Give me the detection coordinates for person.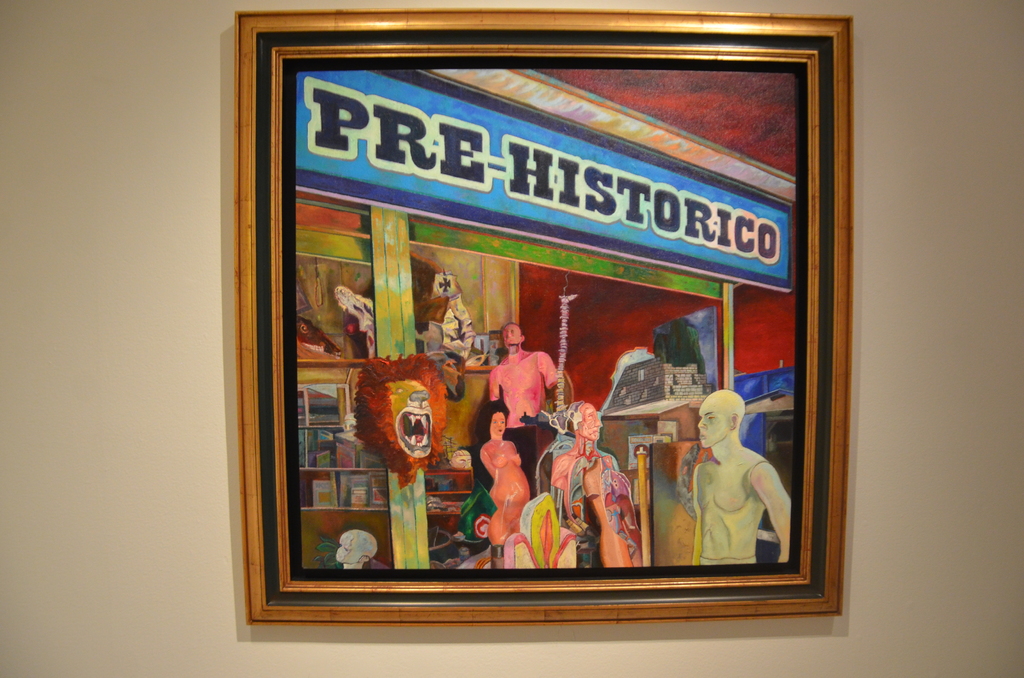
471 401 534 540.
